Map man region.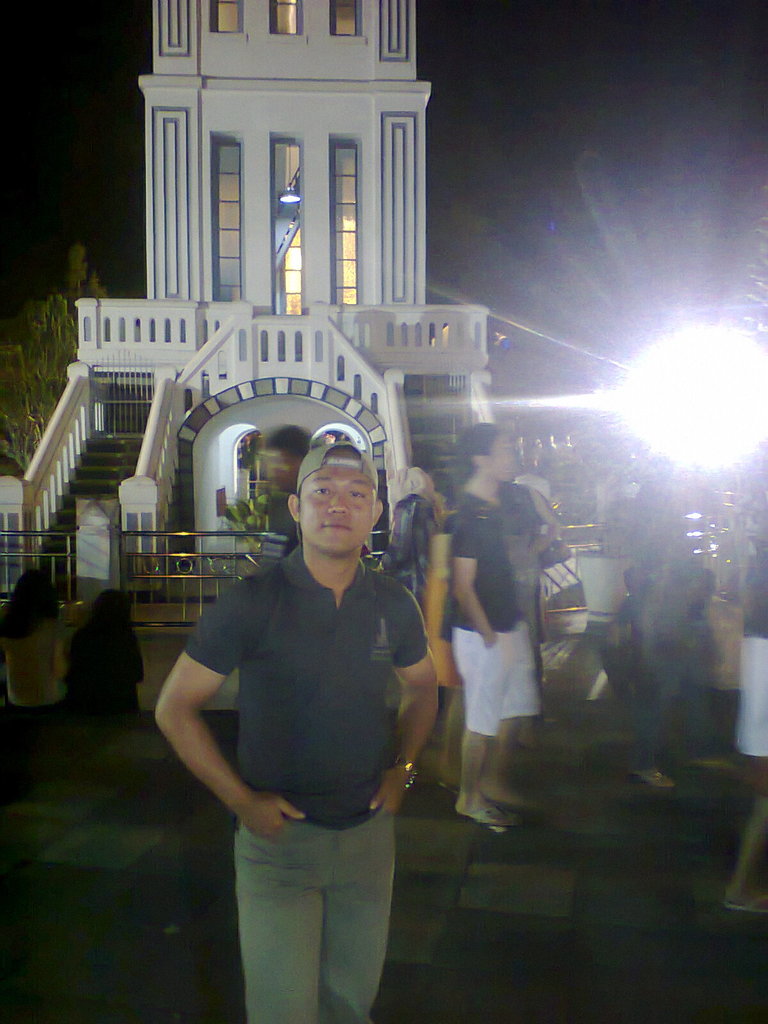
Mapped to (167,404,449,996).
